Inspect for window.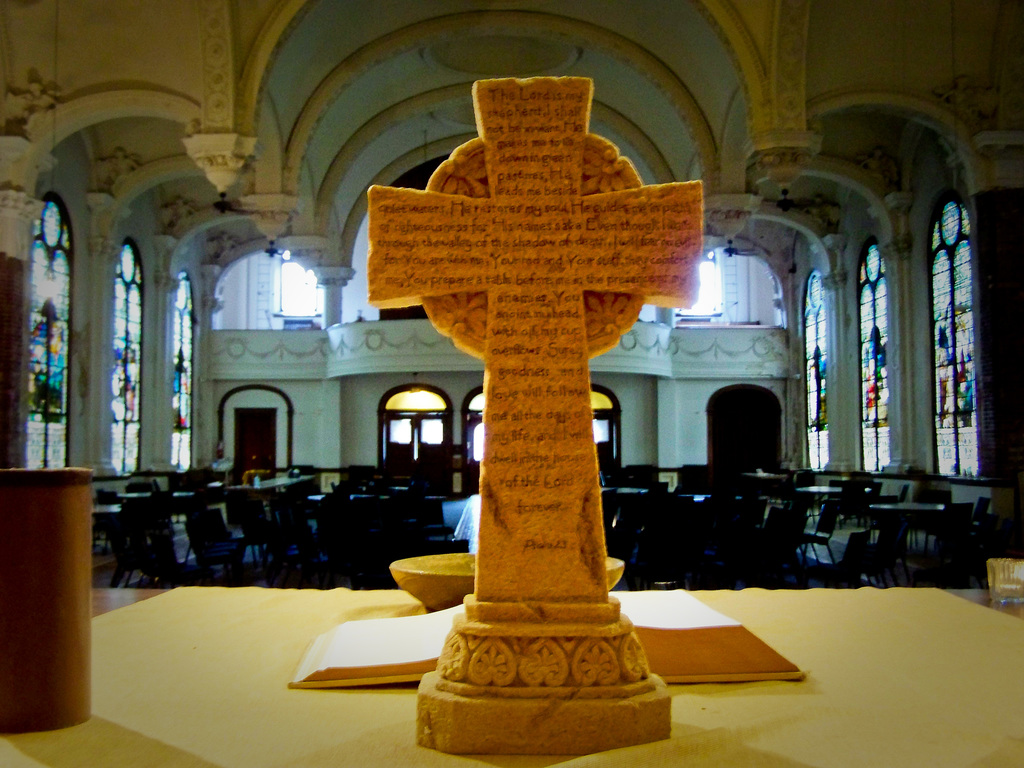
Inspection: l=168, t=270, r=195, b=472.
